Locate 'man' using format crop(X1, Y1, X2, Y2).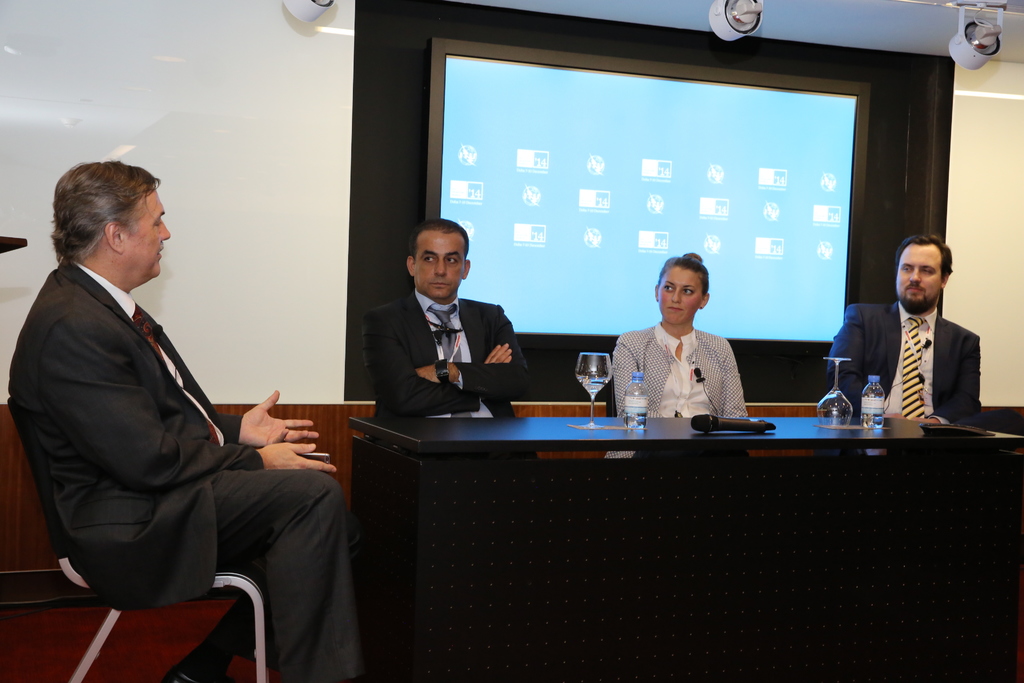
crop(13, 149, 330, 651).
